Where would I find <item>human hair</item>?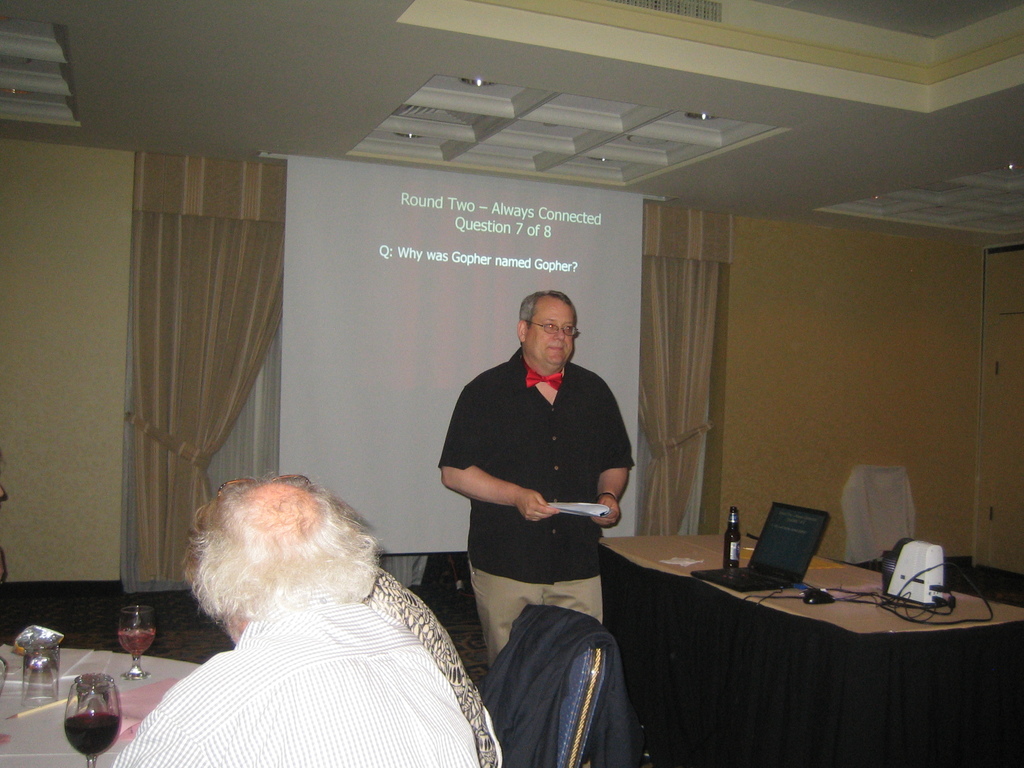
At 515, 284, 580, 326.
